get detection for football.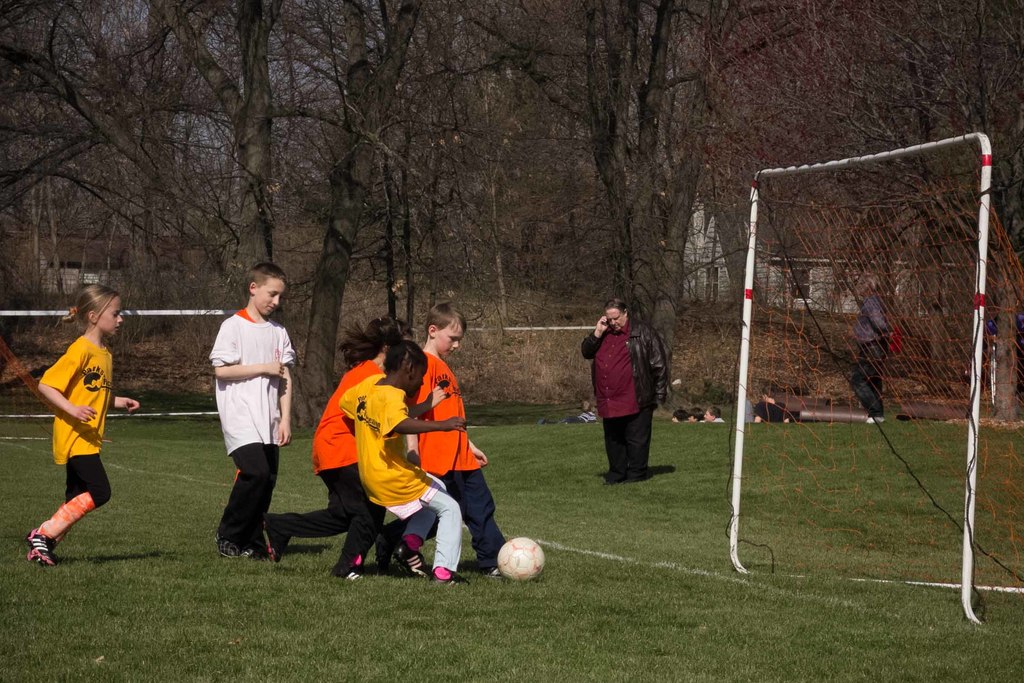
Detection: 497:537:547:581.
